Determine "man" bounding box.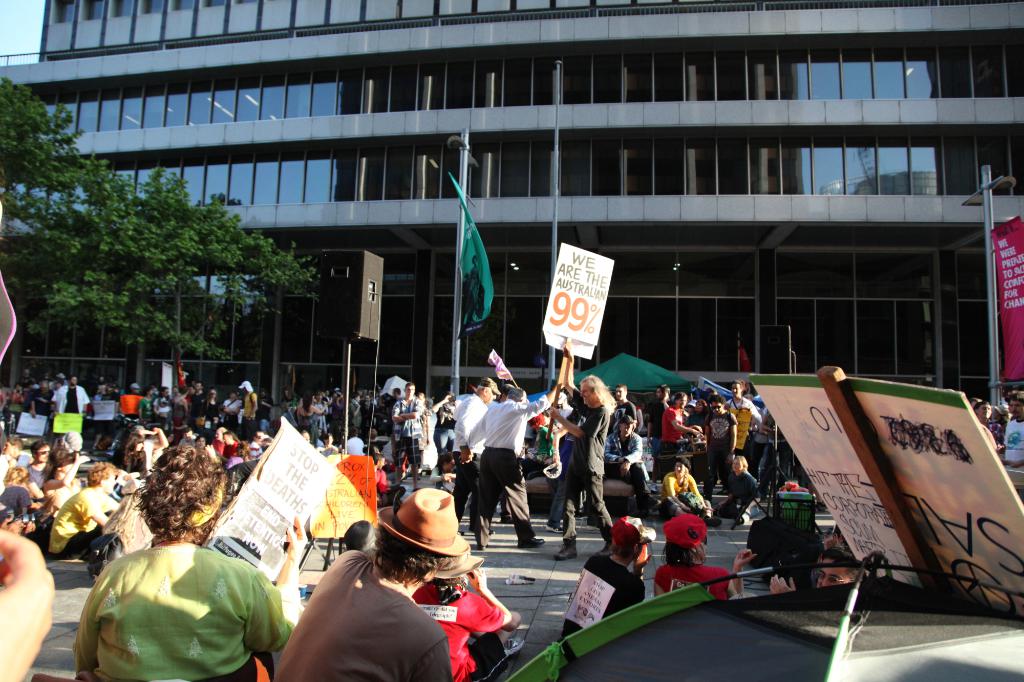
Determined: <region>19, 372, 58, 450</region>.
